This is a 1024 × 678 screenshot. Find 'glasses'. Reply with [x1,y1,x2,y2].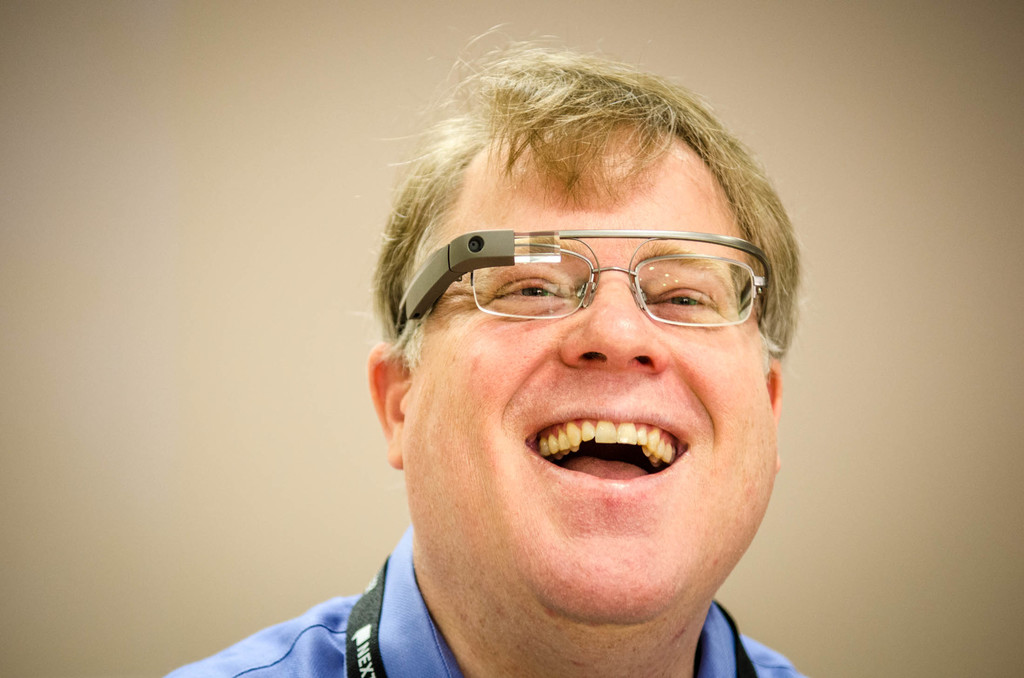
[422,229,769,347].
